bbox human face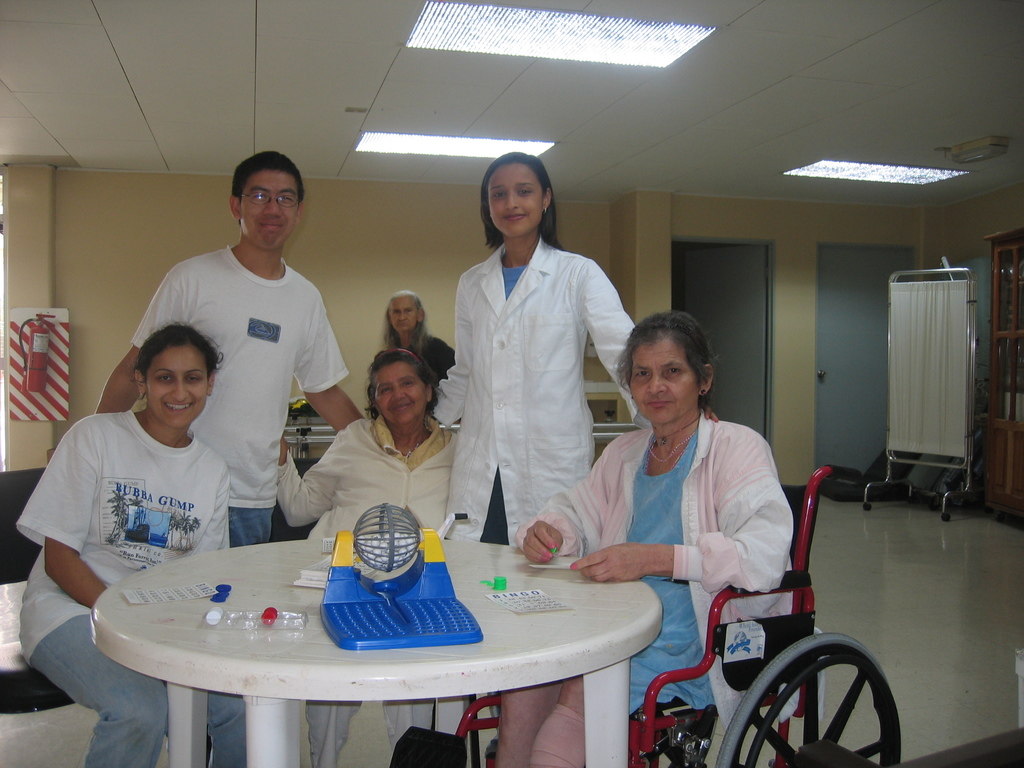
<region>483, 161, 544, 232</region>
